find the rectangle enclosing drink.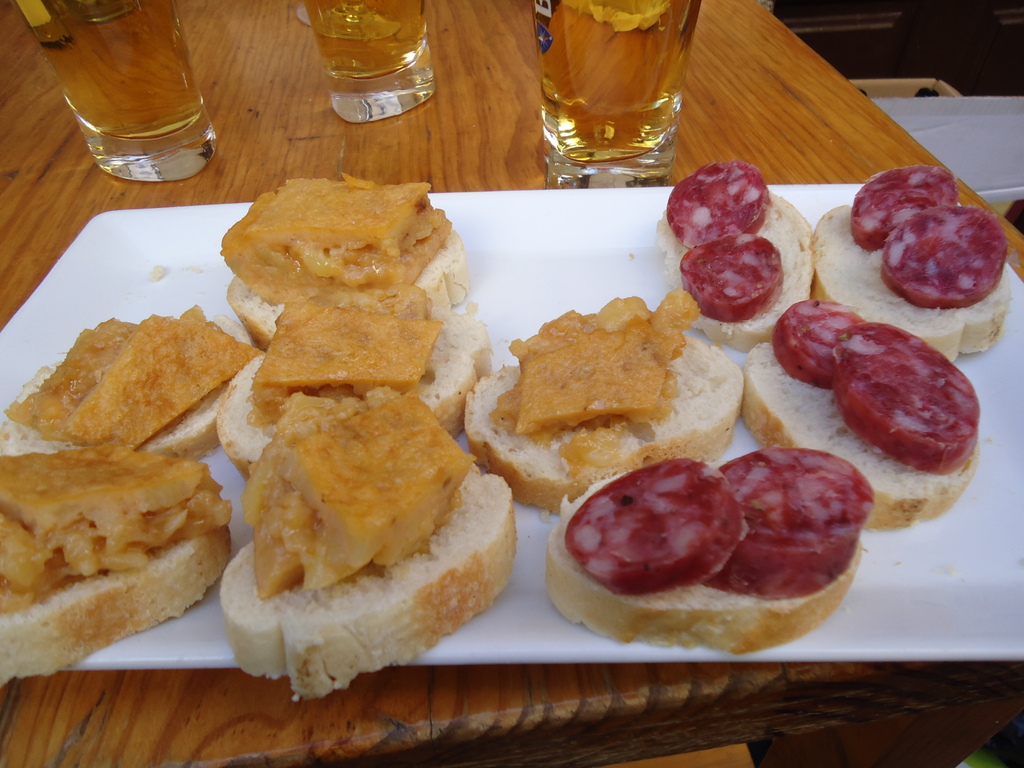
pyautogui.locateOnScreen(524, 0, 709, 168).
